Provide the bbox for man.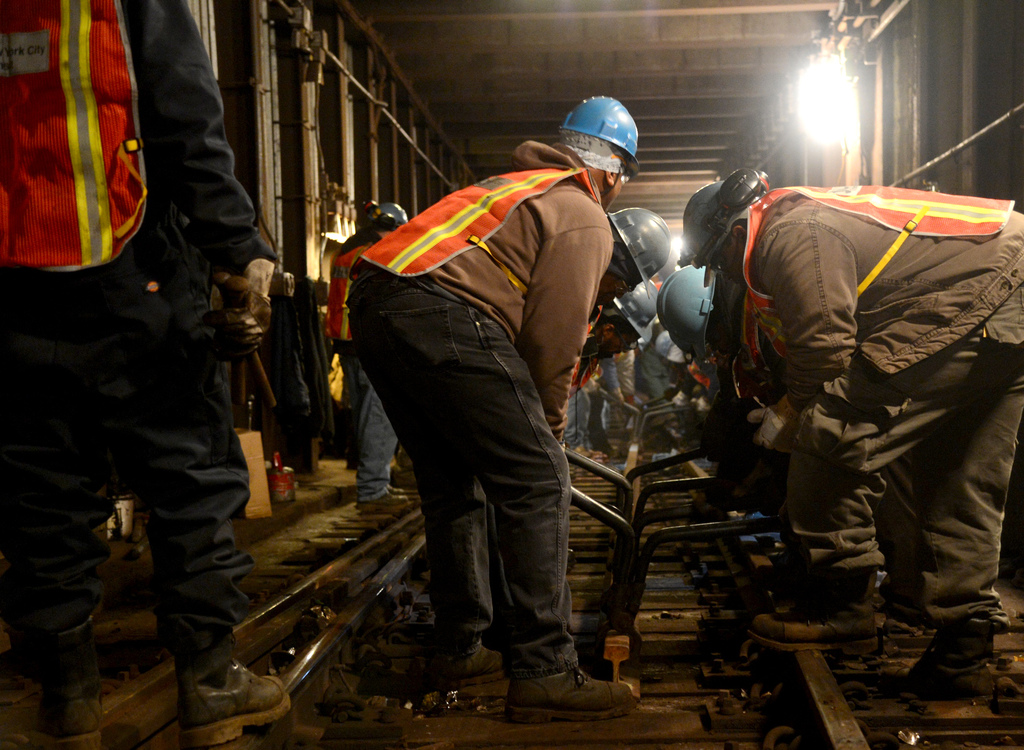
0 0 284 744.
